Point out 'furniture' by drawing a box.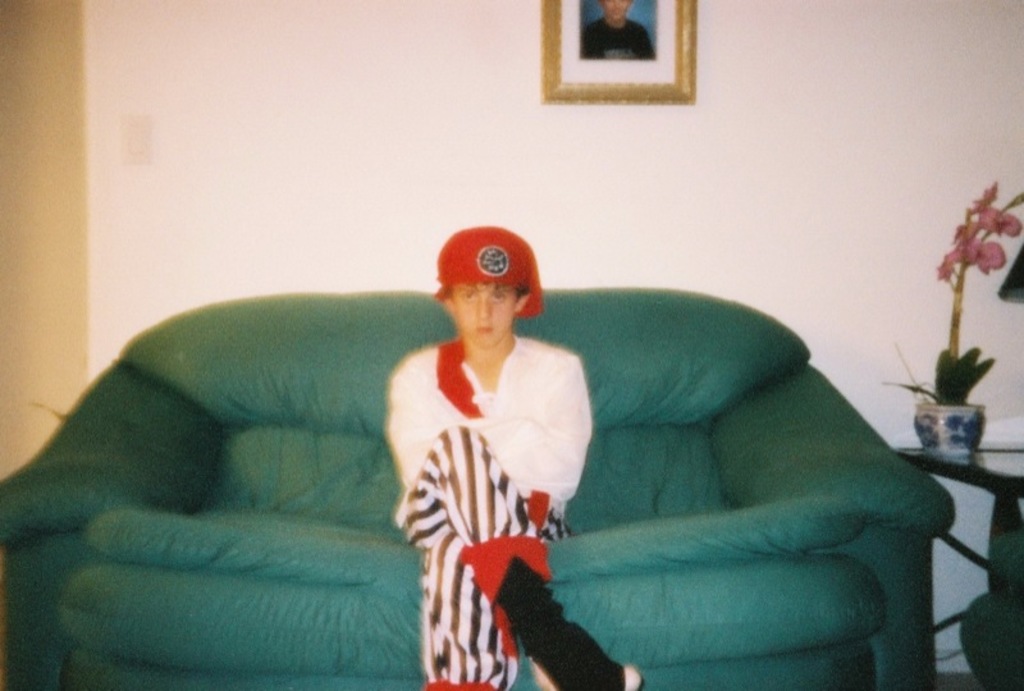
rect(891, 447, 1023, 690).
